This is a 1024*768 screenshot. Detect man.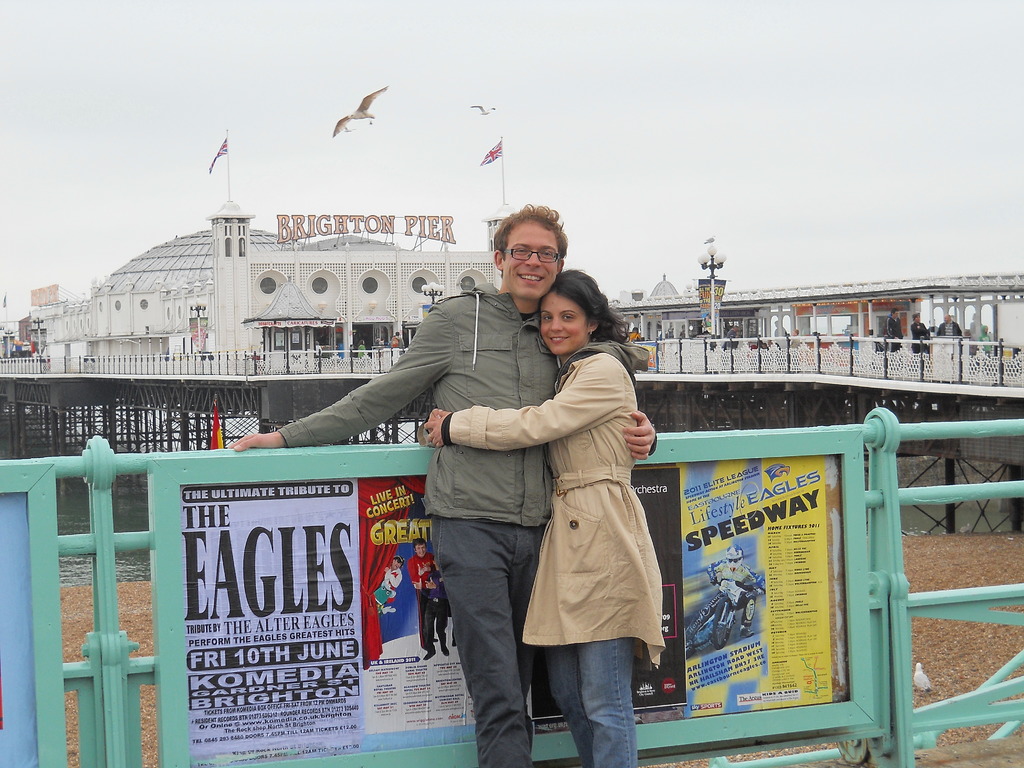
<bbox>410, 539, 436, 647</bbox>.
